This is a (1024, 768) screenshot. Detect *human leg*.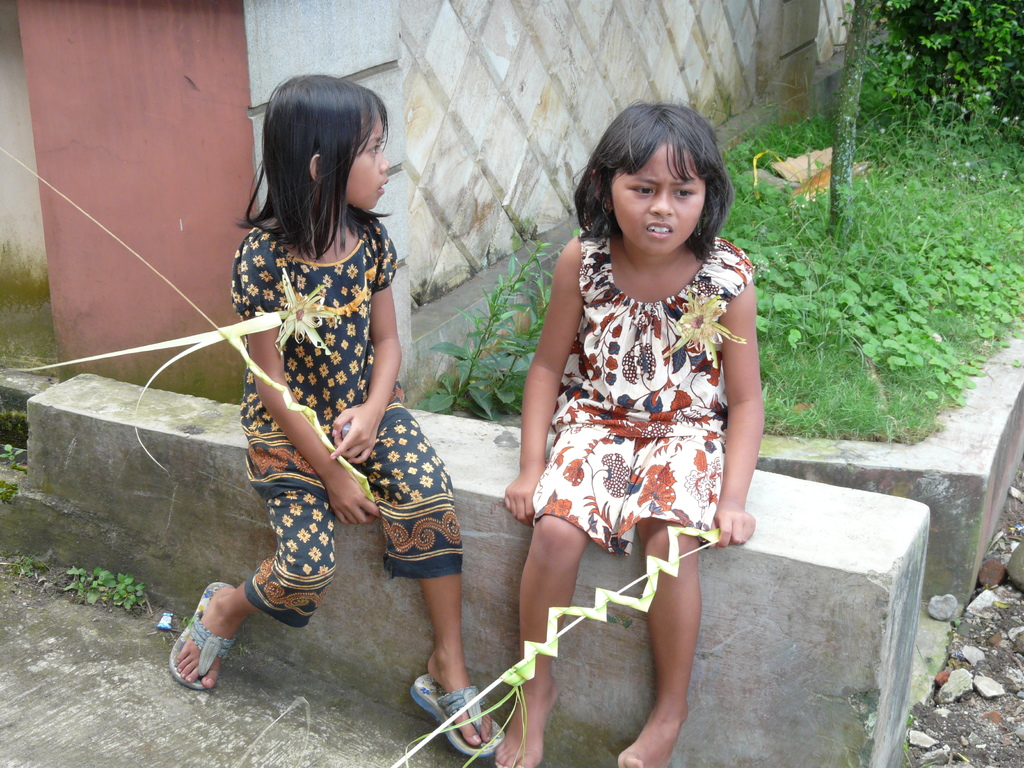
374, 401, 501, 758.
